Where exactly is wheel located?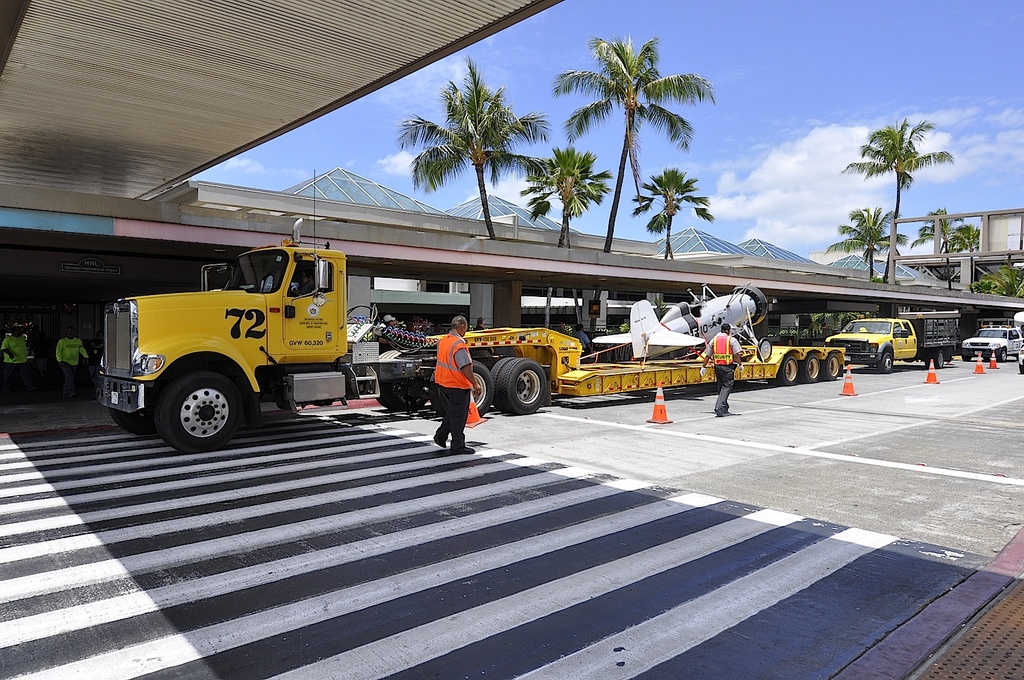
Its bounding box is (936,350,944,369).
